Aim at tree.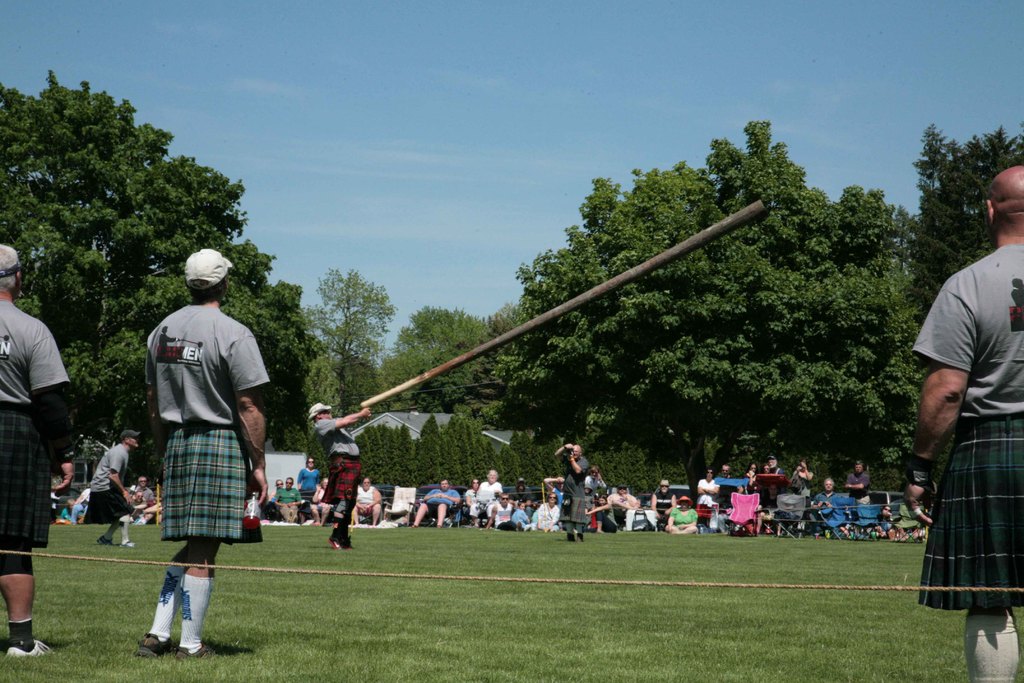
Aimed at <bbox>477, 129, 927, 502</bbox>.
